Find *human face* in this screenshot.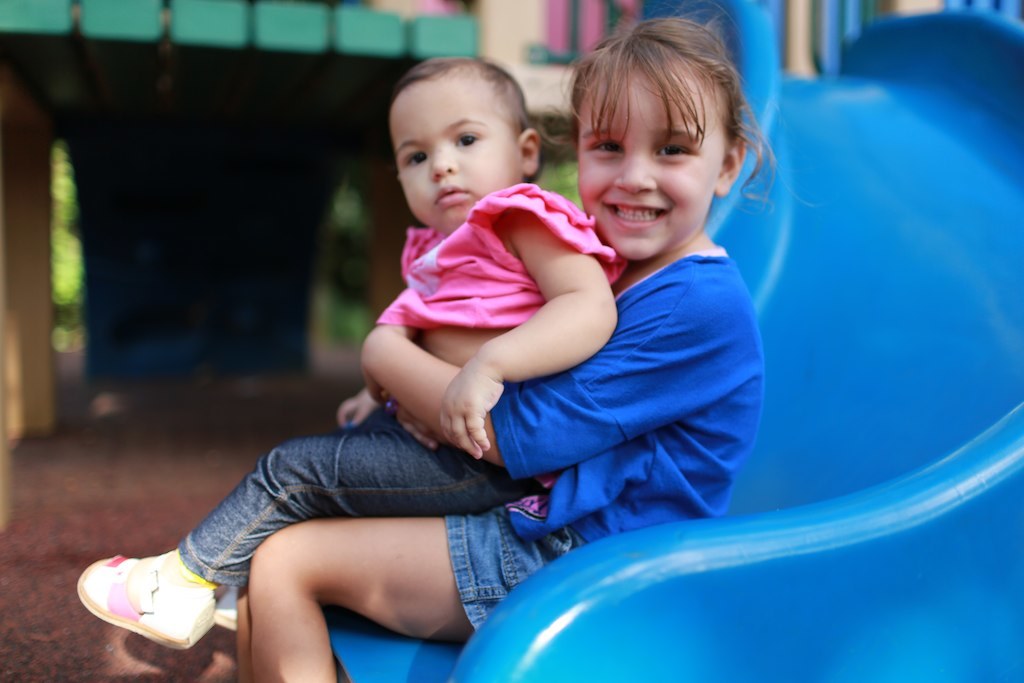
The bounding box for *human face* is <box>389,82,519,235</box>.
